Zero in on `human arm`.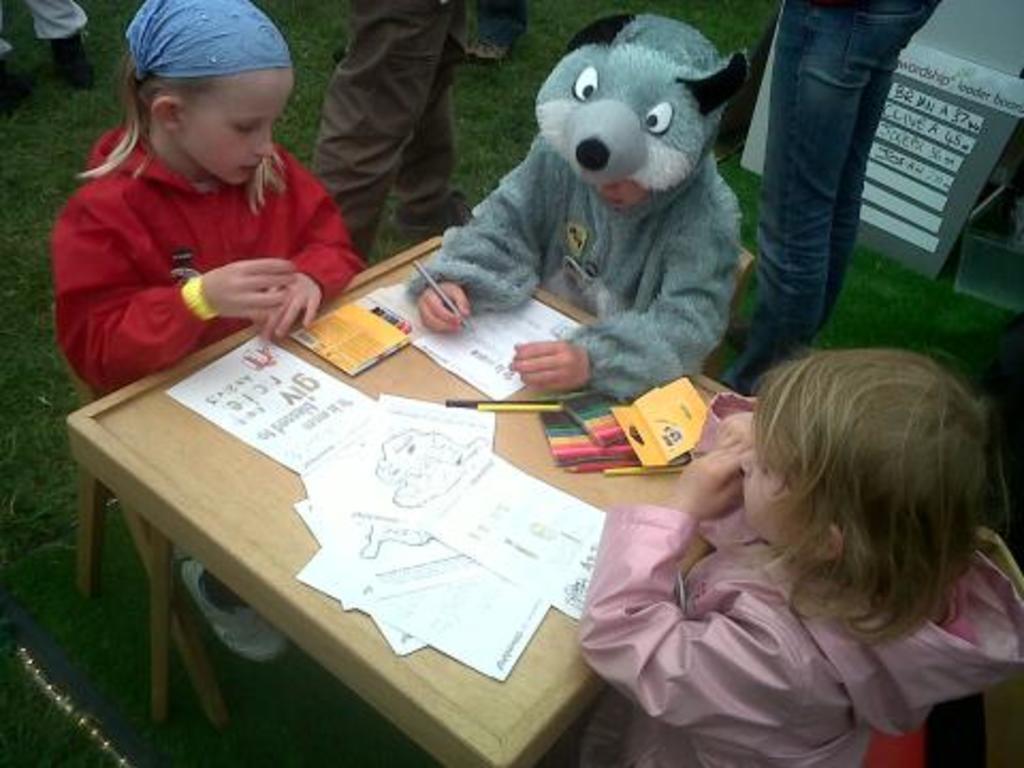
Zeroed in: pyautogui.locateOnScreen(713, 401, 759, 452).
